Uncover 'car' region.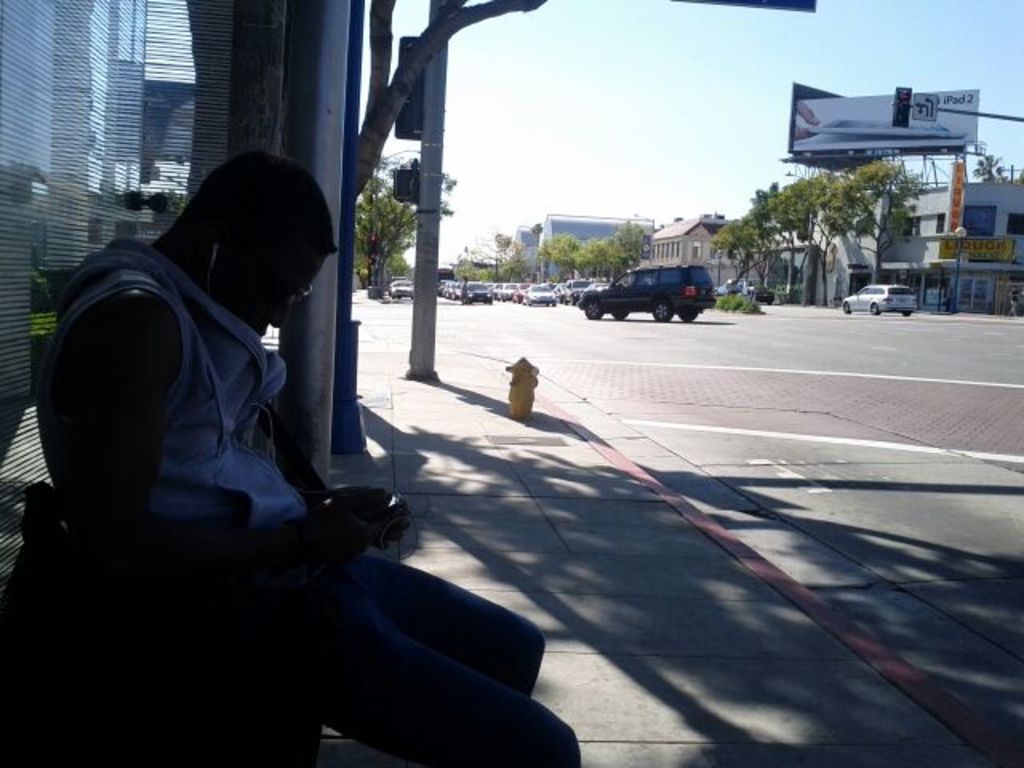
Uncovered: <box>384,270,419,314</box>.
